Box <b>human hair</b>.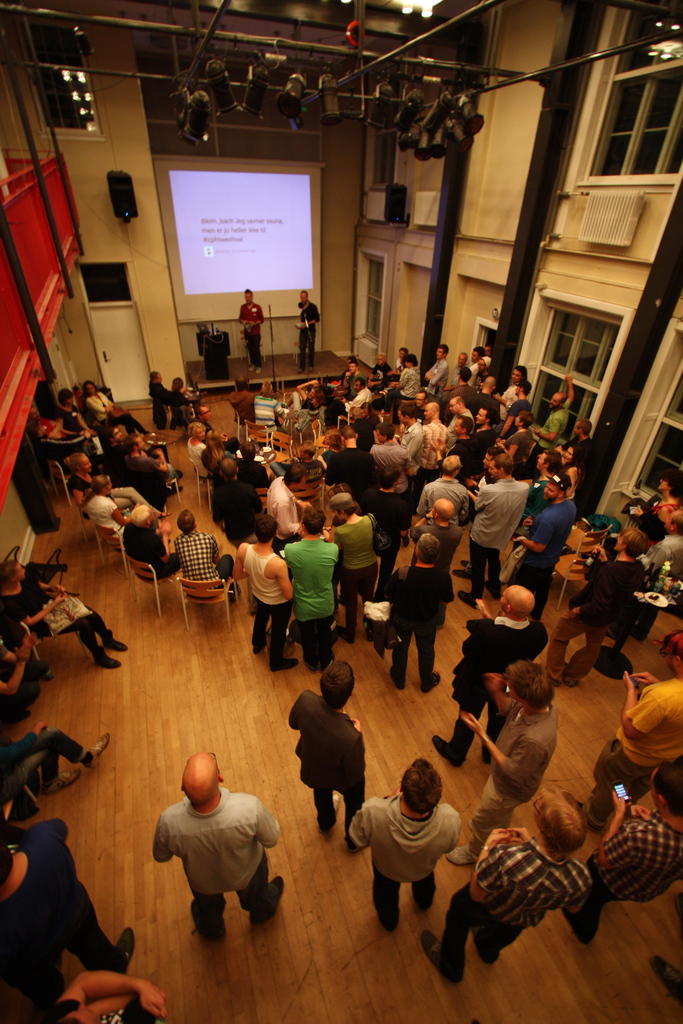
x1=300 y1=506 x2=325 y2=532.
